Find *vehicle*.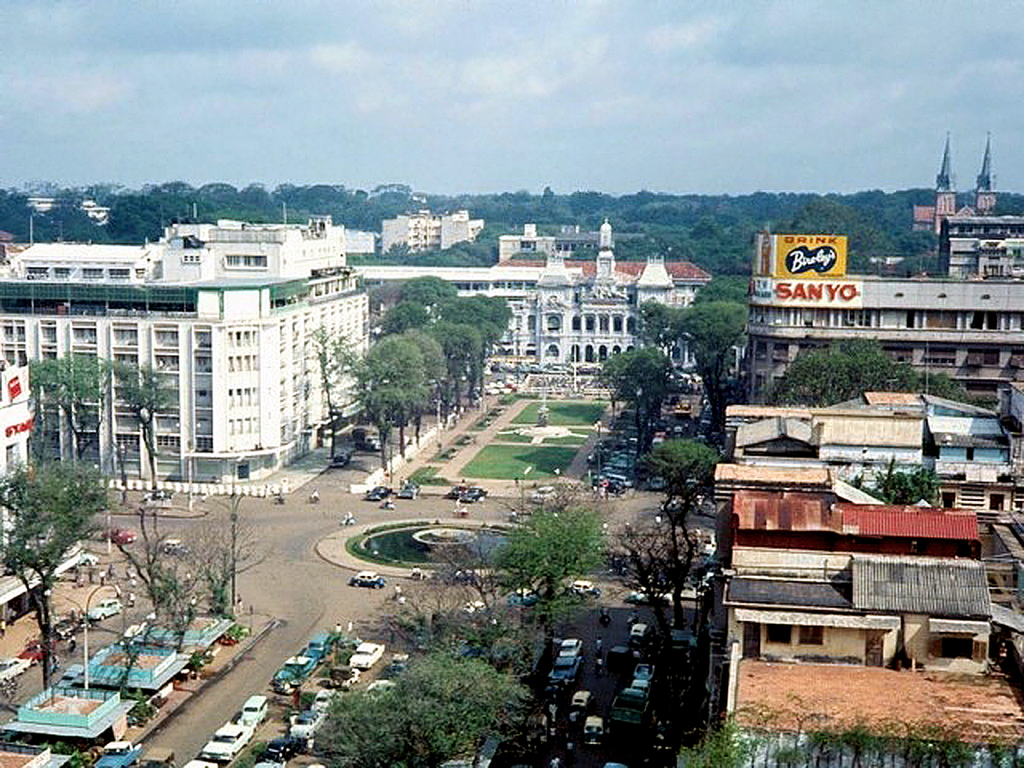
[left=284, top=708, right=321, bottom=749].
